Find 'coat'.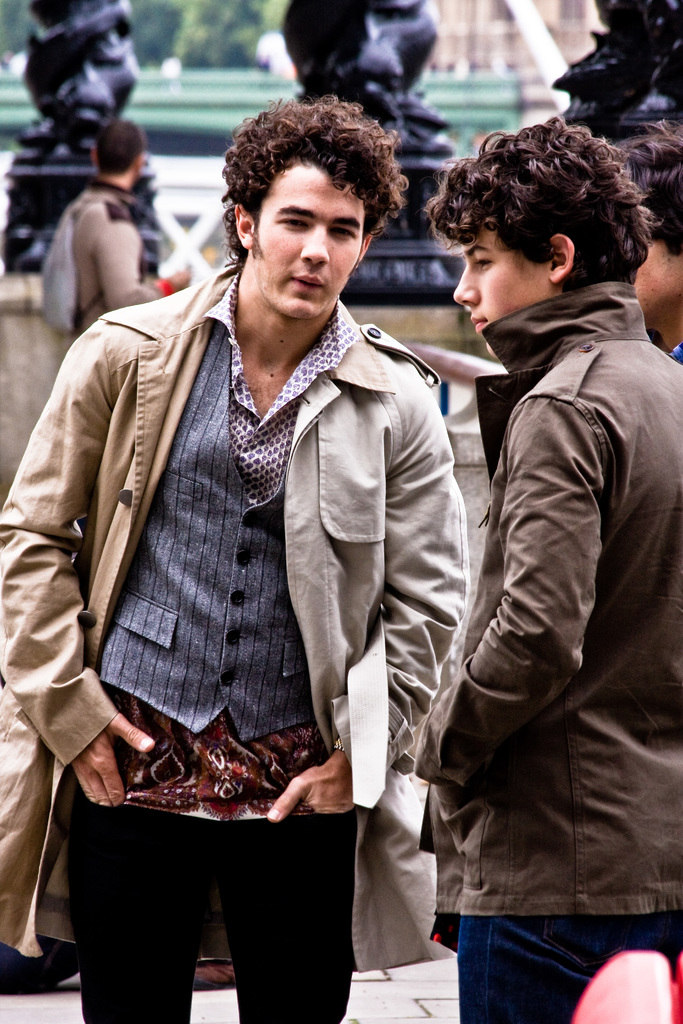
locate(427, 196, 668, 897).
